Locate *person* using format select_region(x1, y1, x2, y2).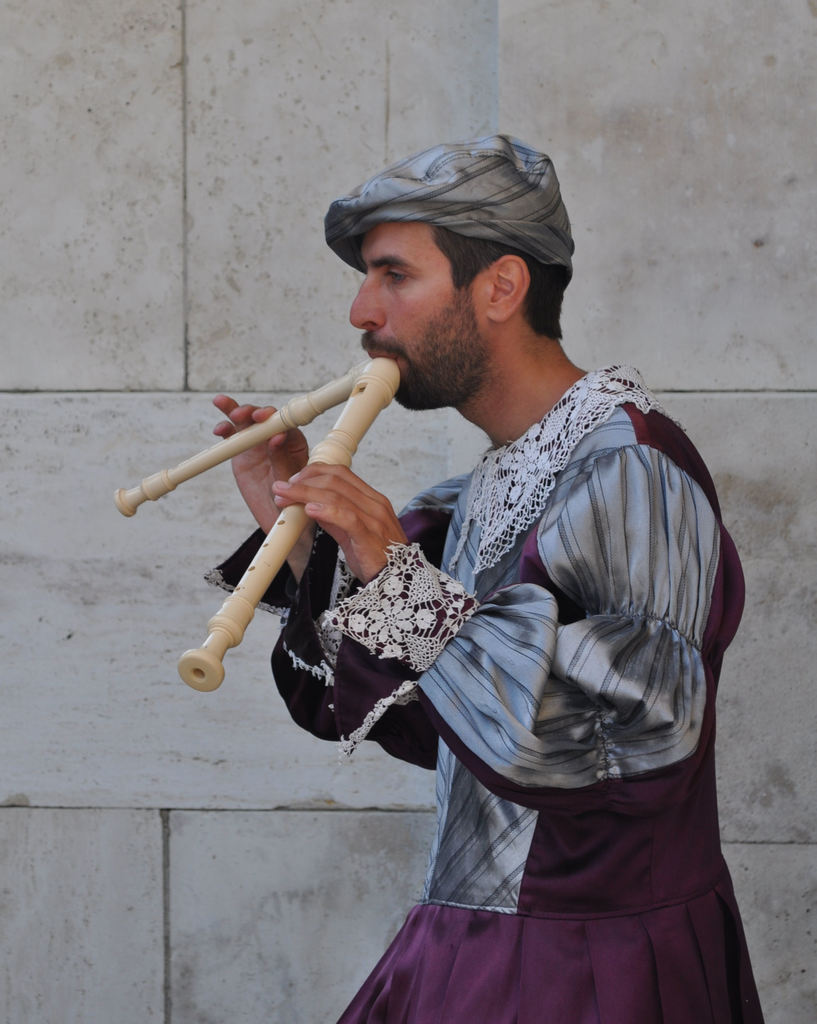
select_region(184, 159, 741, 1000).
